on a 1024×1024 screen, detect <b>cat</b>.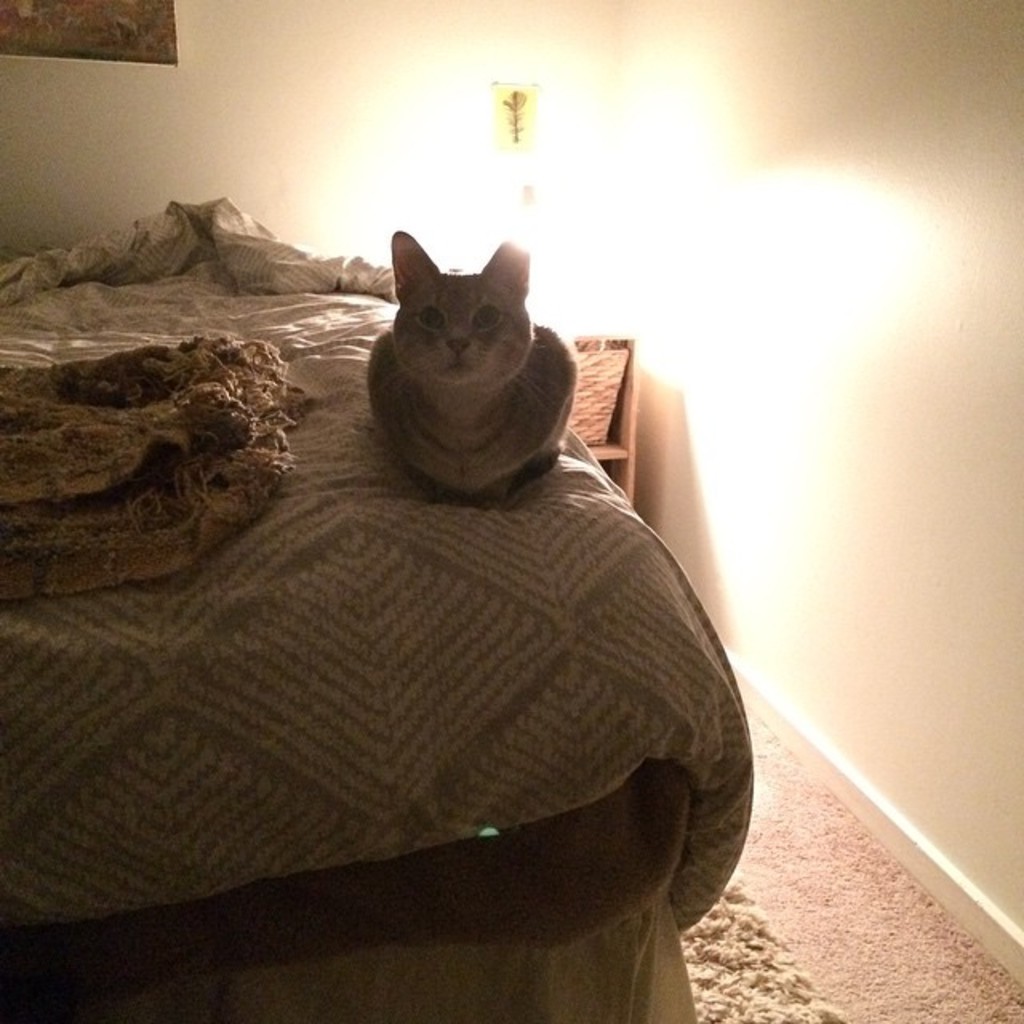
box(341, 214, 590, 515).
